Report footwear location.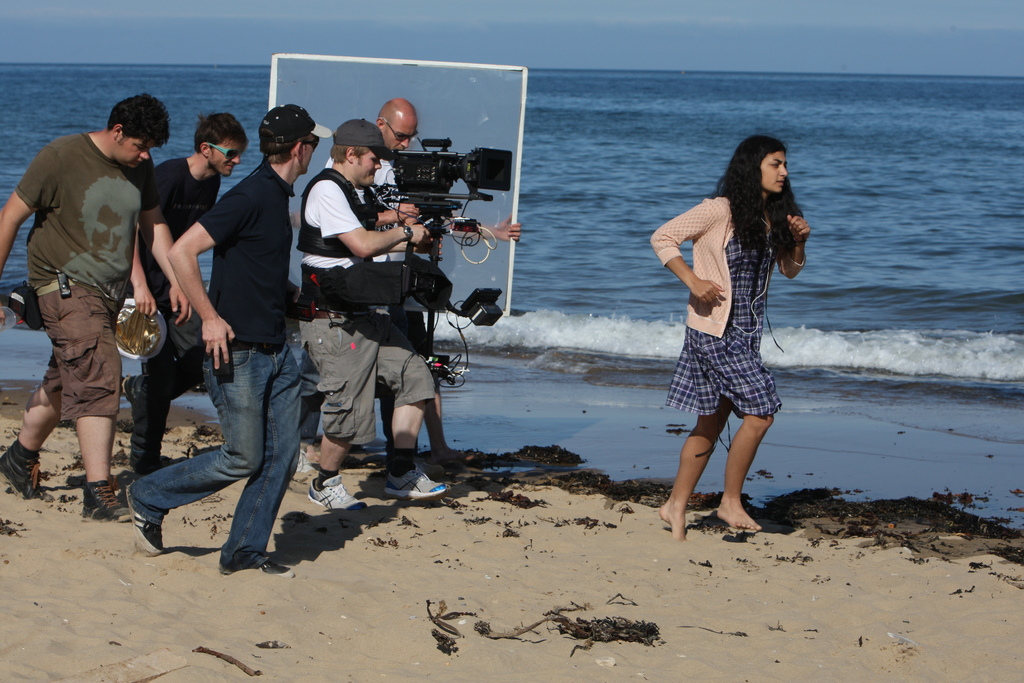
Report: {"left": 130, "top": 482, "right": 163, "bottom": 561}.
